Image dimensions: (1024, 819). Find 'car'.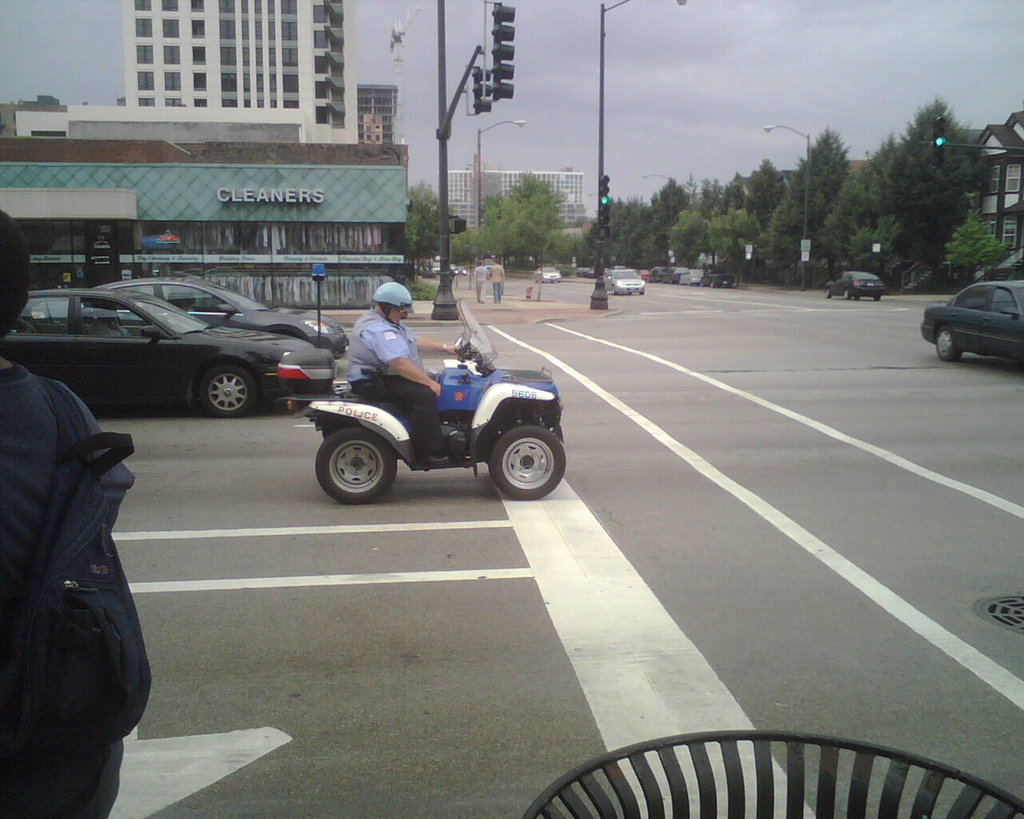
[x1=821, y1=270, x2=885, y2=302].
